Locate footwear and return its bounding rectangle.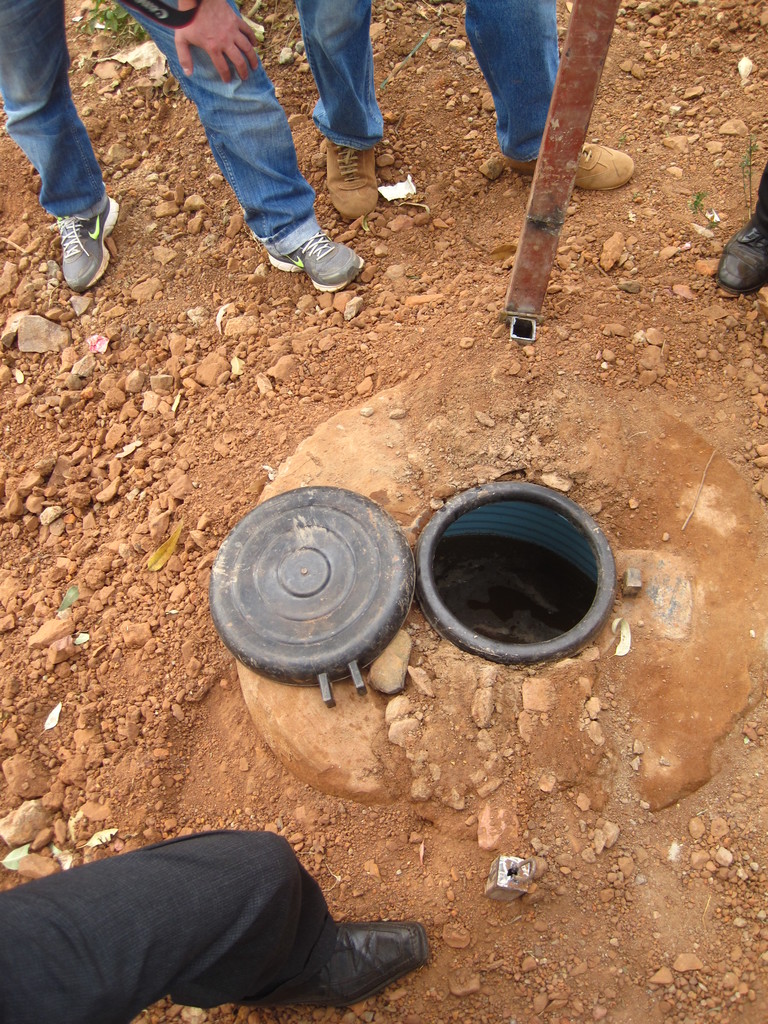
box(539, 145, 638, 181).
